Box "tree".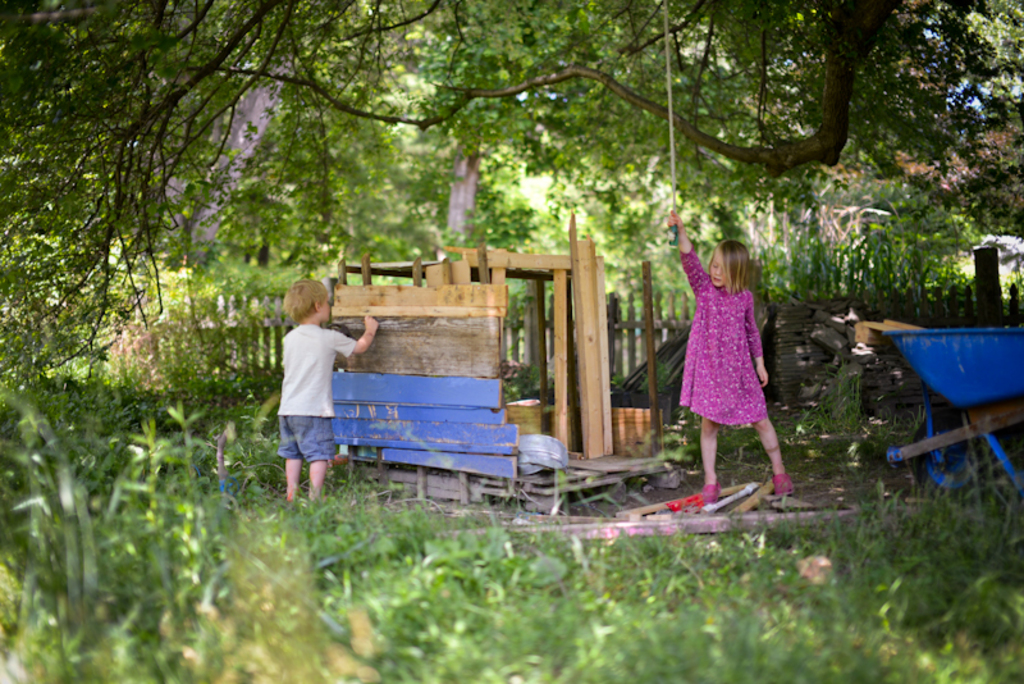
0 392 1023 683.
